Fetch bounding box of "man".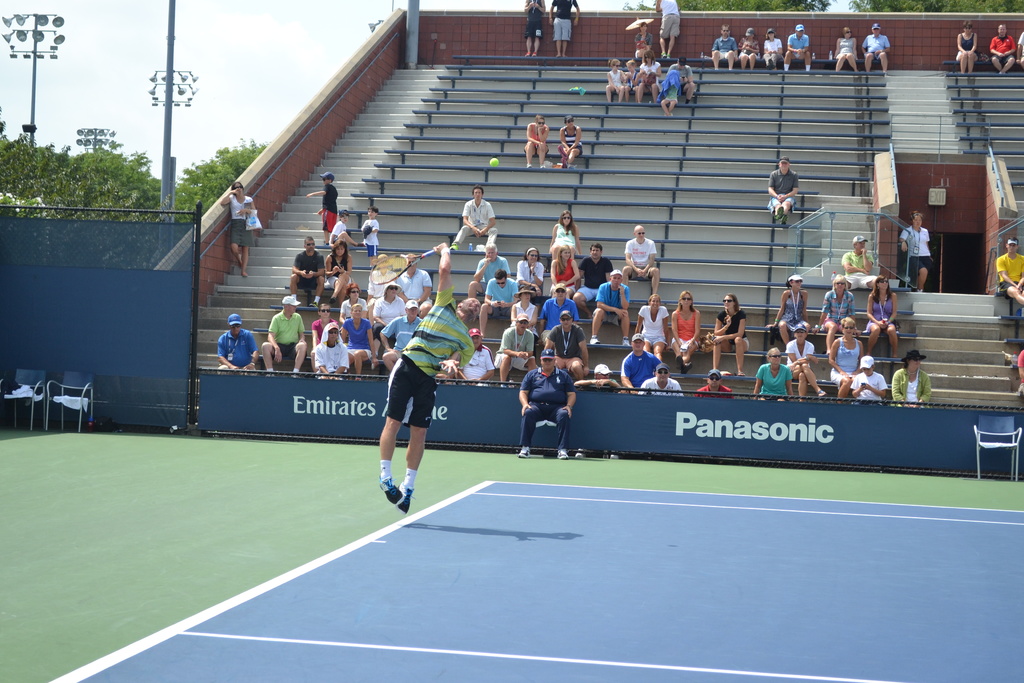
Bbox: [left=446, top=185, right=500, bottom=251].
